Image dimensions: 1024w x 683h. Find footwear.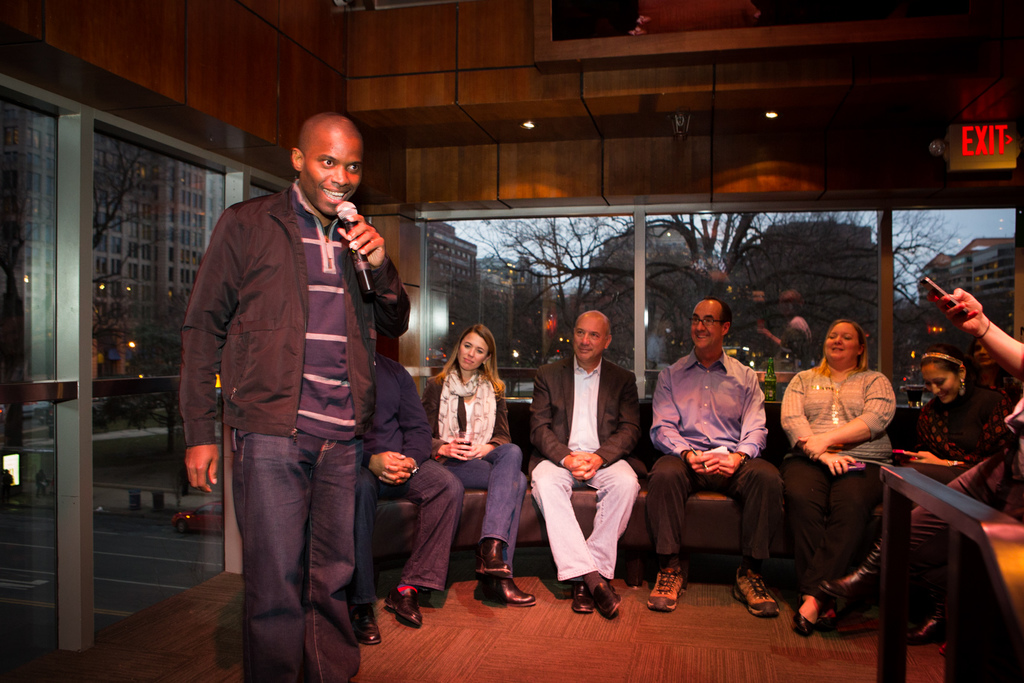
l=639, t=559, r=693, b=613.
